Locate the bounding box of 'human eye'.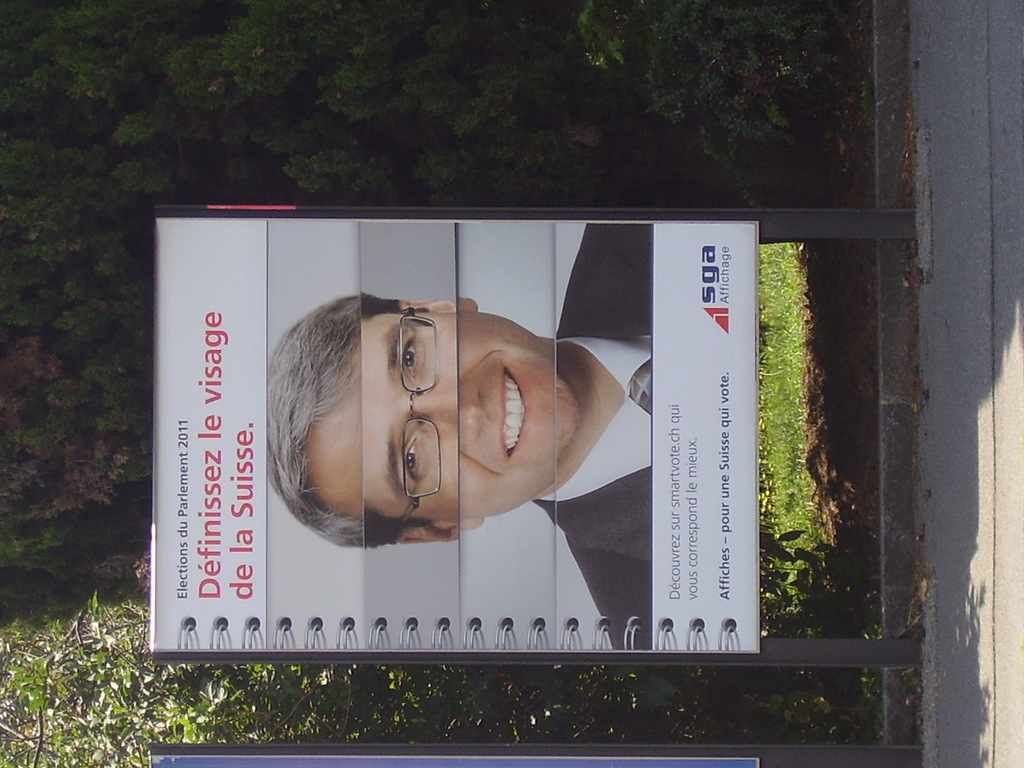
Bounding box: 401/434/419/479.
